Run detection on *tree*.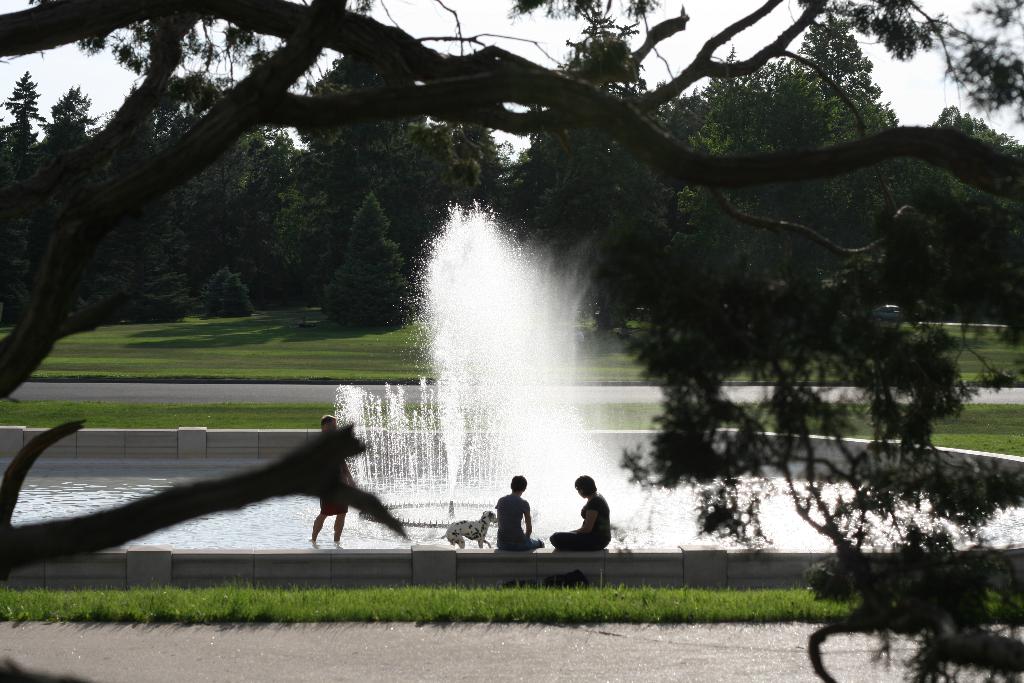
Result: [left=195, top=252, right=260, bottom=325].
